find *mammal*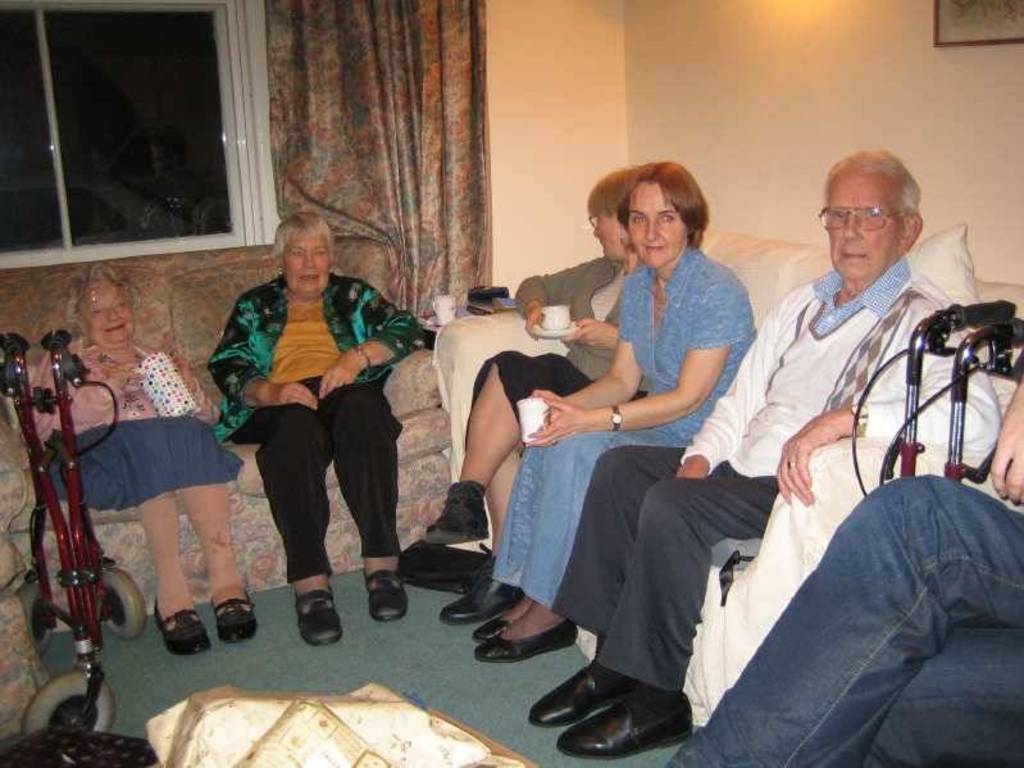
<region>661, 351, 1023, 767</region>
